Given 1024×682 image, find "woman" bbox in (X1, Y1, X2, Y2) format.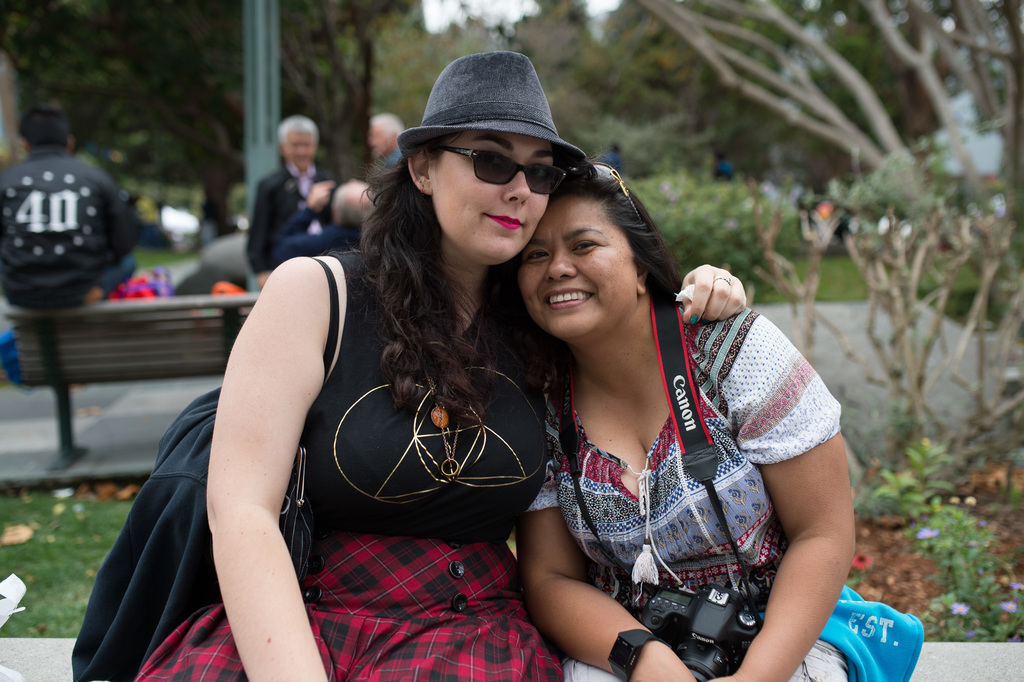
(132, 49, 748, 681).
